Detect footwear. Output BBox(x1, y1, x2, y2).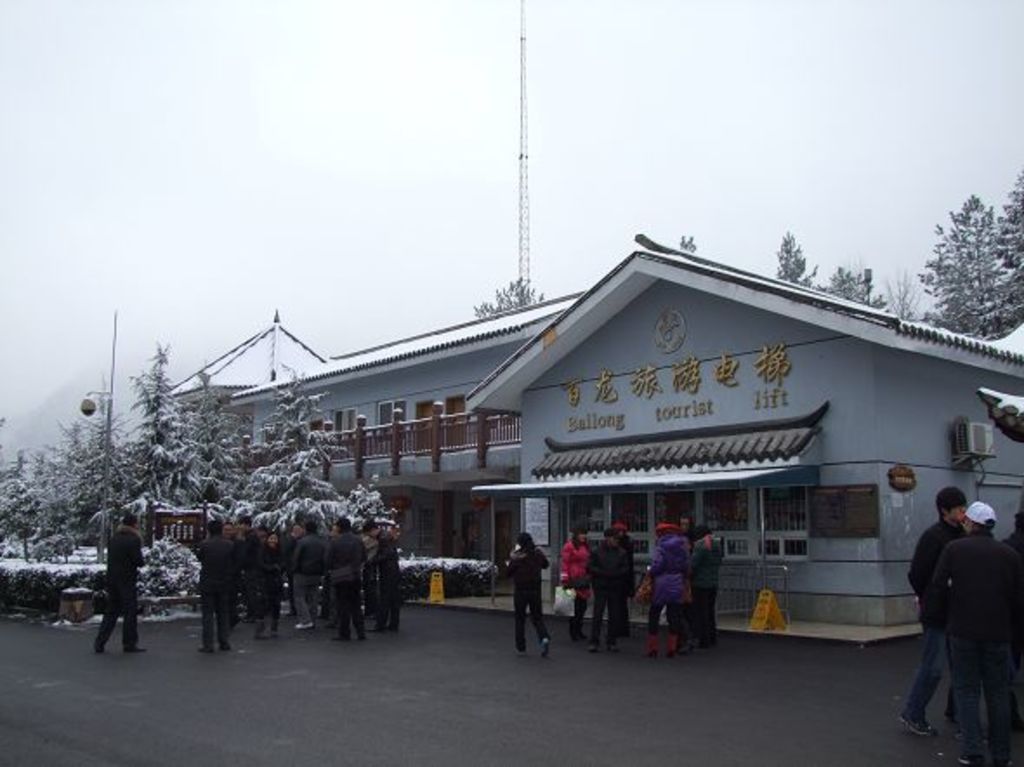
BBox(94, 649, 108, 654).
